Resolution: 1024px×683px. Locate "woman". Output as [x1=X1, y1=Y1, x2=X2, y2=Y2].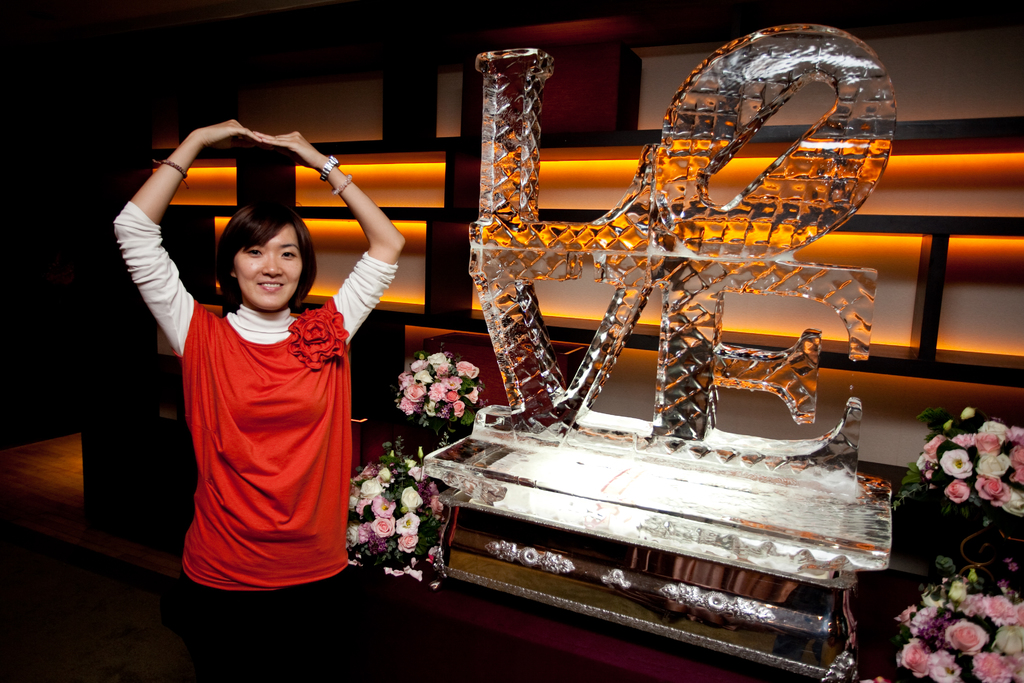
[x1=152, y1=147, x2=363, y2=623].
